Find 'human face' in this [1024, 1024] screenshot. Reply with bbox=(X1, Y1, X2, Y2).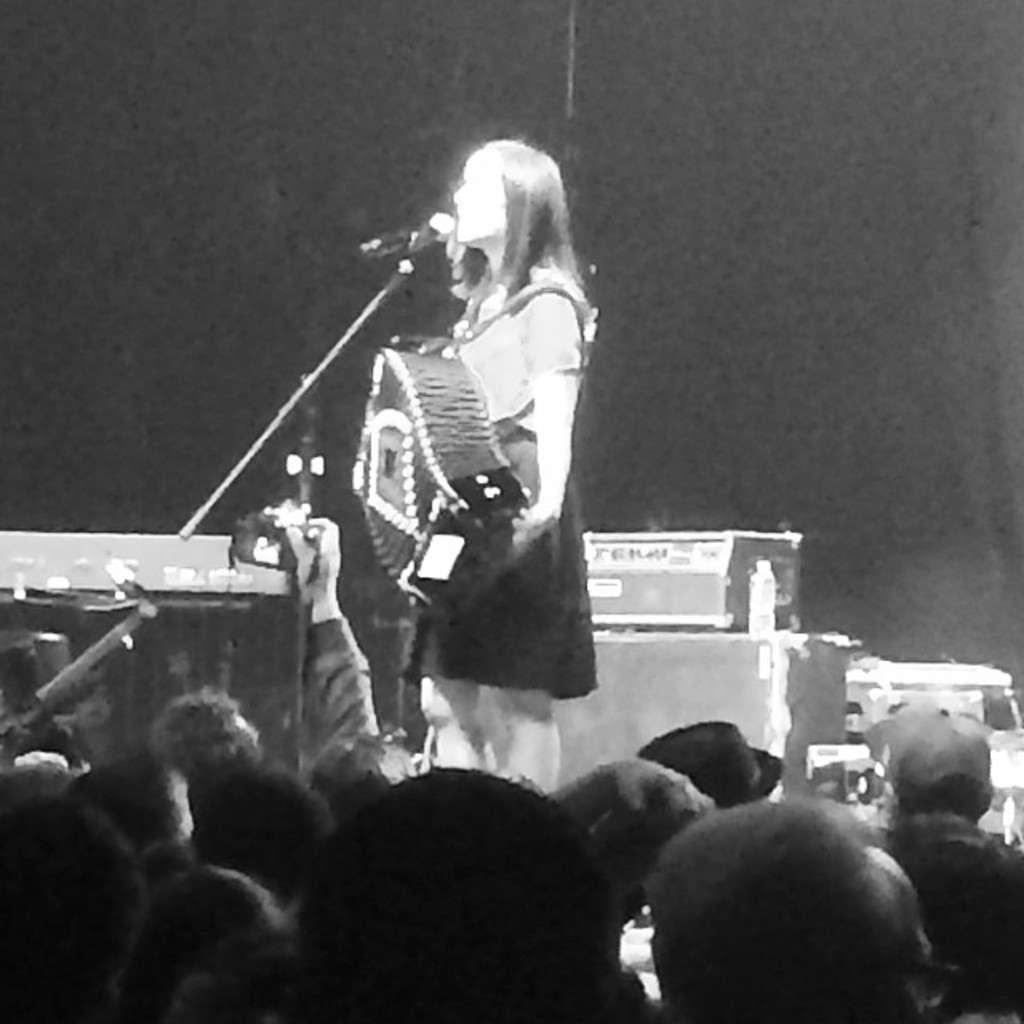
bbox=(446, 142, 509, 250).
